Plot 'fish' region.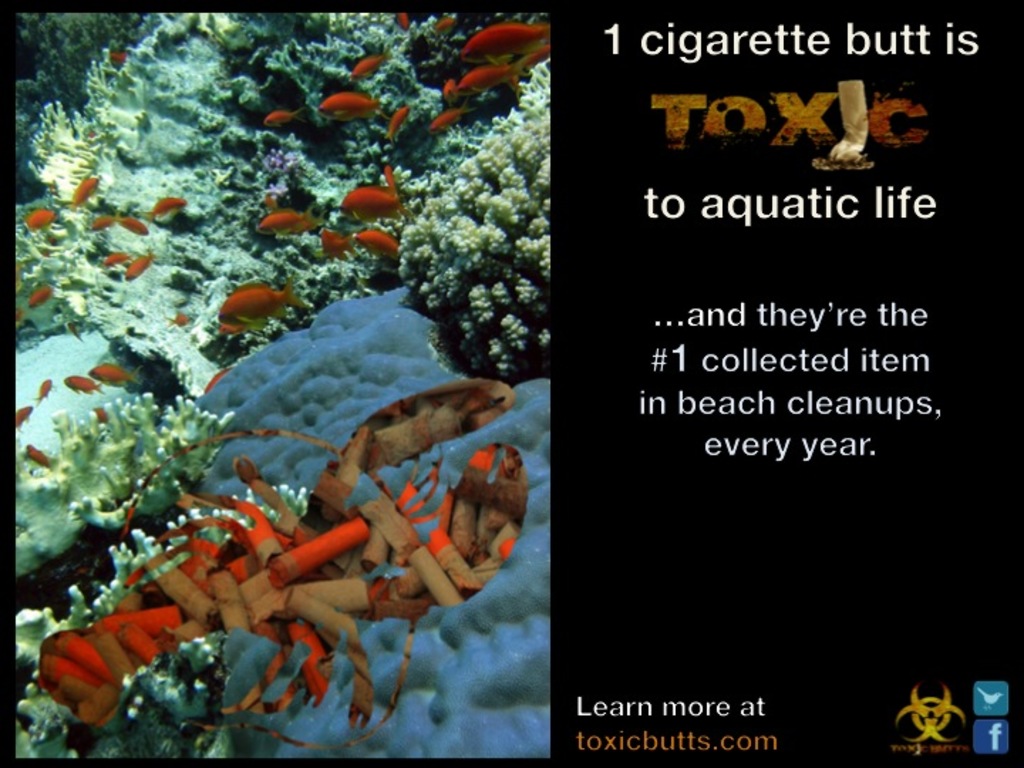
Plotted at {"x1": 431, "y1": 10, "x2": 452, "y2": 33}.
